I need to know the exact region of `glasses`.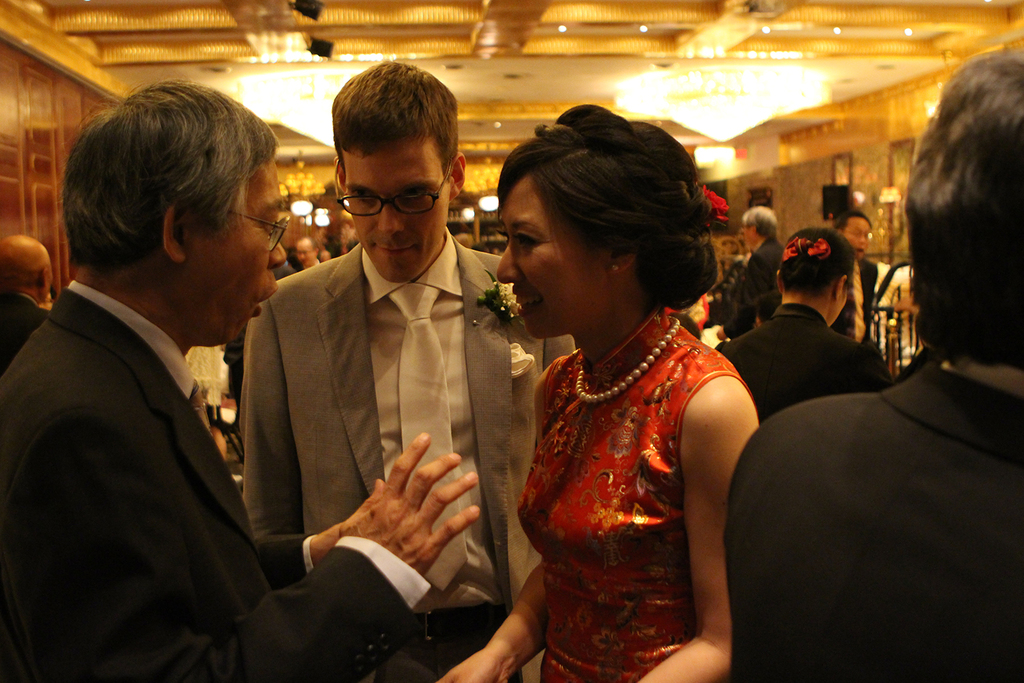
Region: (329, 170, 446, 215).
